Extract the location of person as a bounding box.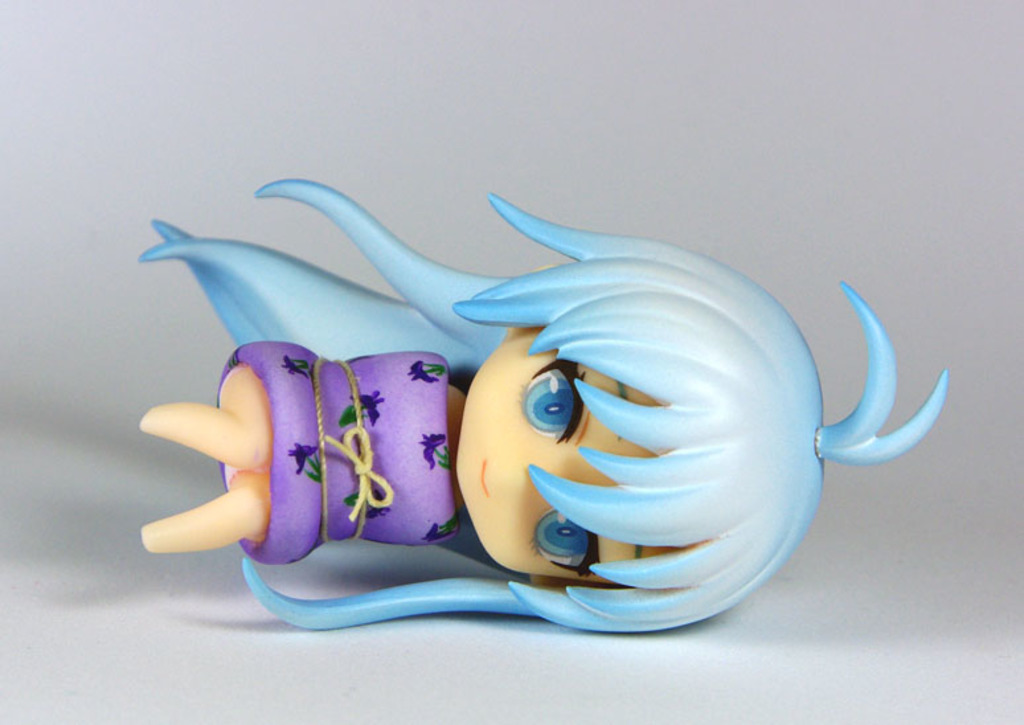
region(140, 177, 950, 632).
